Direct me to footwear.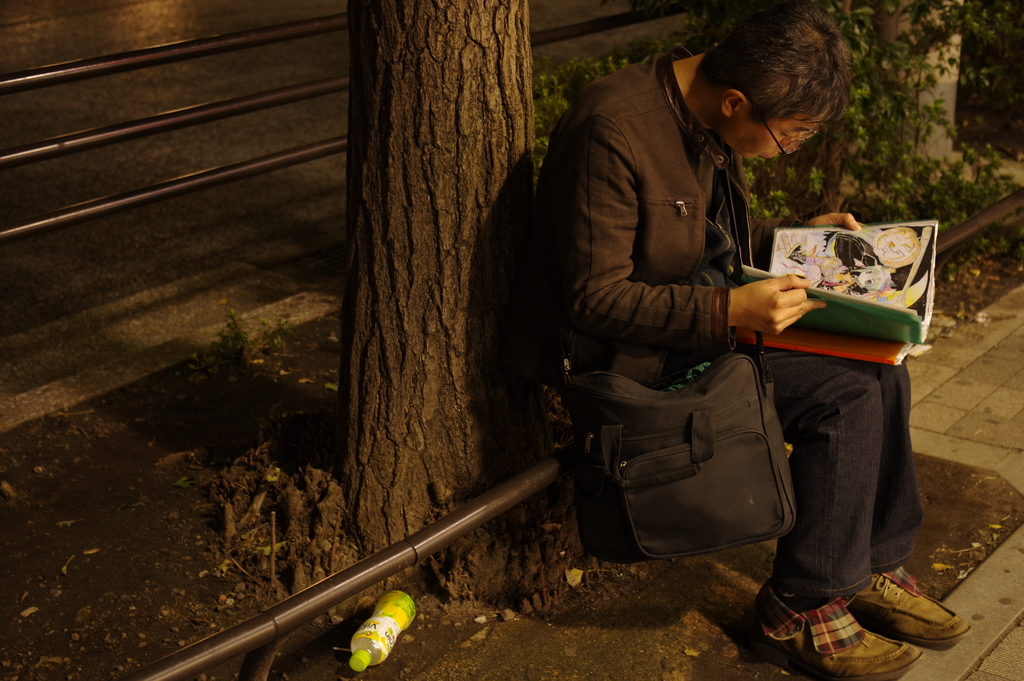
Direction: bbox(808, 575, 967, 663).
